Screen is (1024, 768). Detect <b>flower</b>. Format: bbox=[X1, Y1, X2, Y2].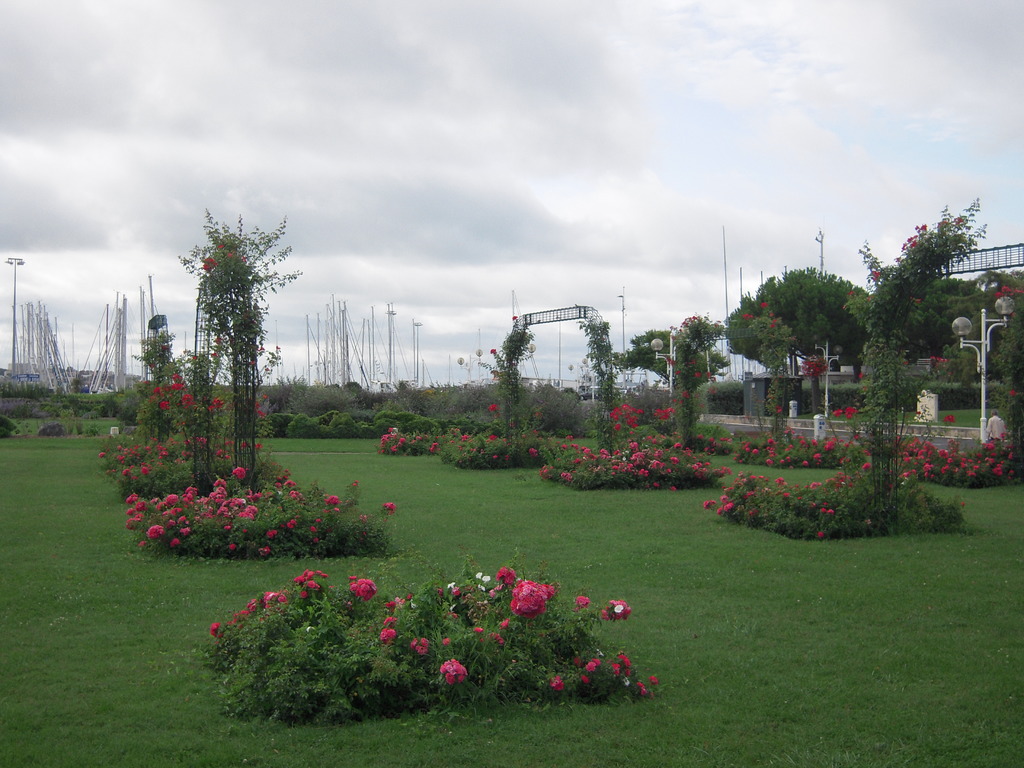
bbox=[384, 503, 395, 520].
